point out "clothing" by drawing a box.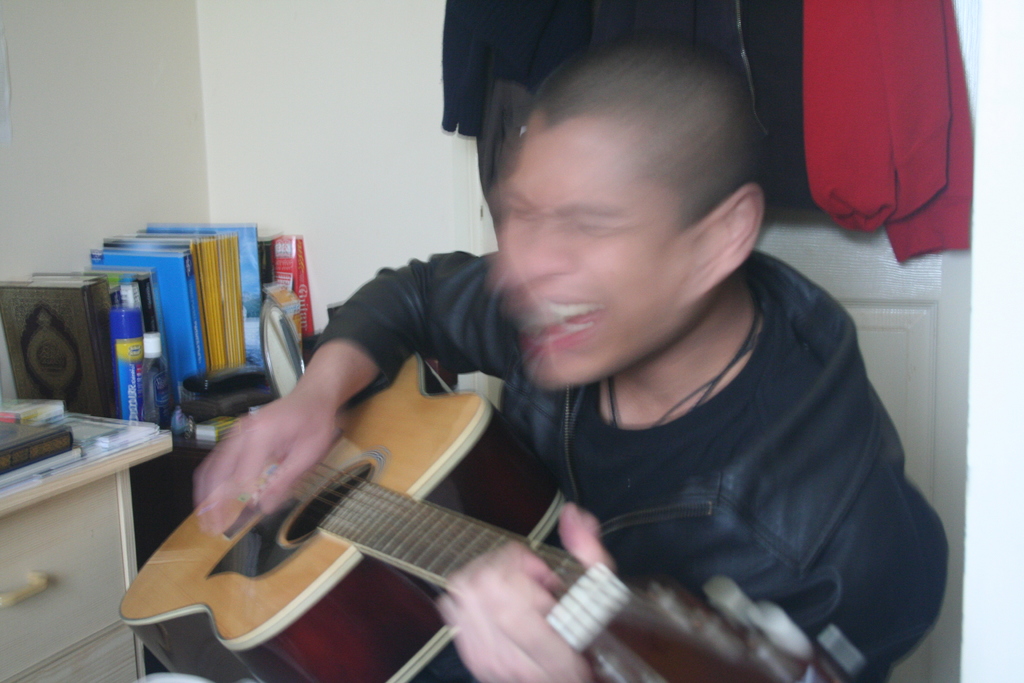
left=419, top=231, right=959, bottom=667.
